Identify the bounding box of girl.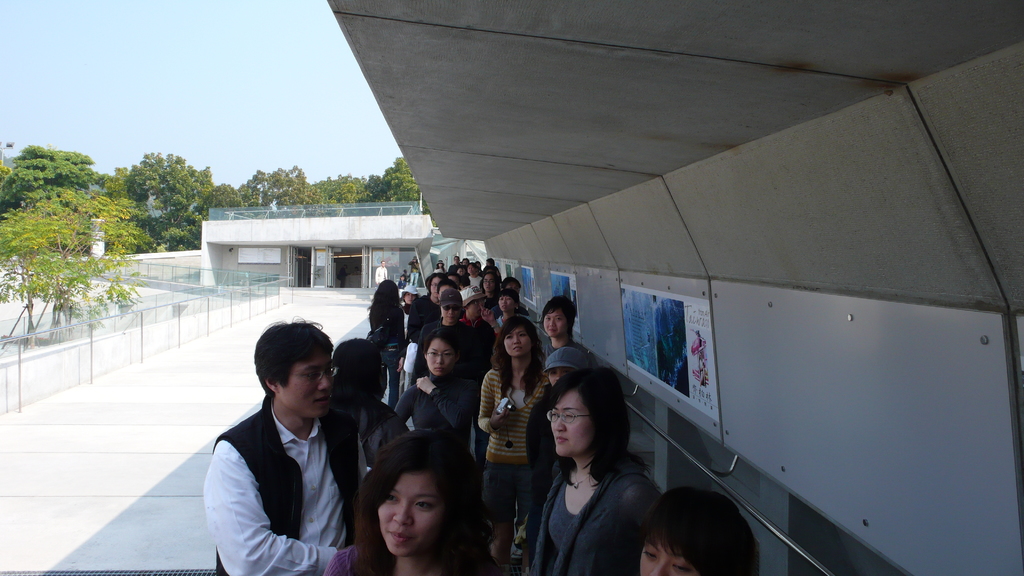
rect(478, 315, 550, 575).
